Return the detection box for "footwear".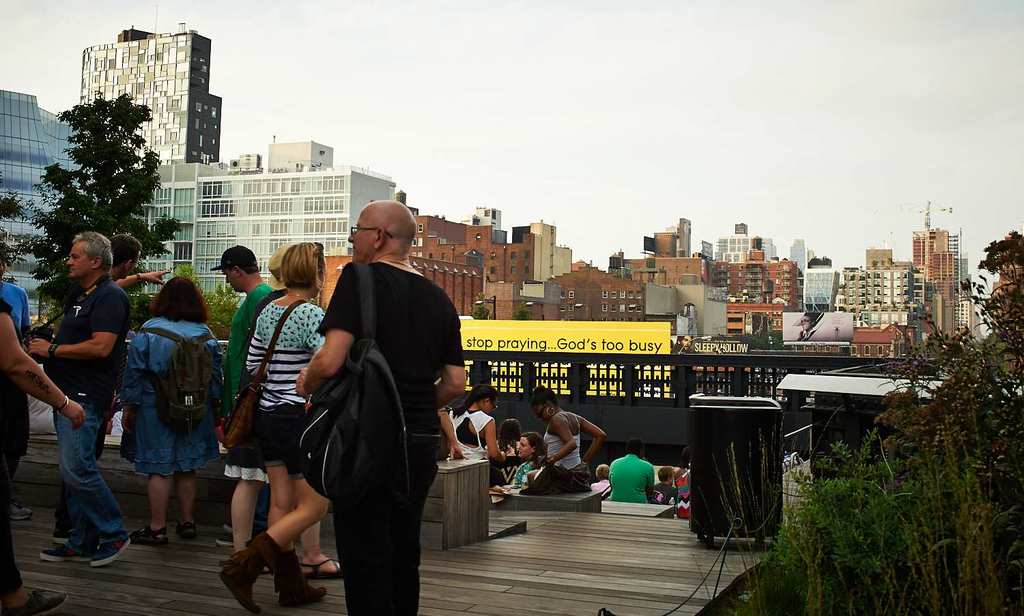
left=305, top=556, right=345, bottom=577.
